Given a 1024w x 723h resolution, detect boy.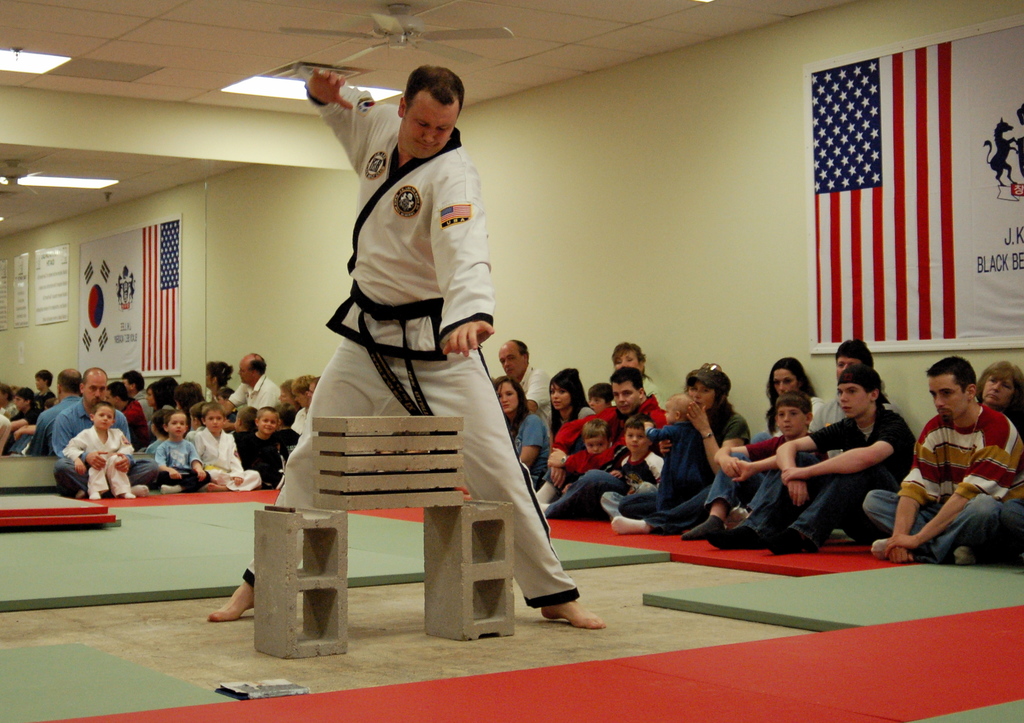
(x1=154, y1=409, x2=211, y2=494).
